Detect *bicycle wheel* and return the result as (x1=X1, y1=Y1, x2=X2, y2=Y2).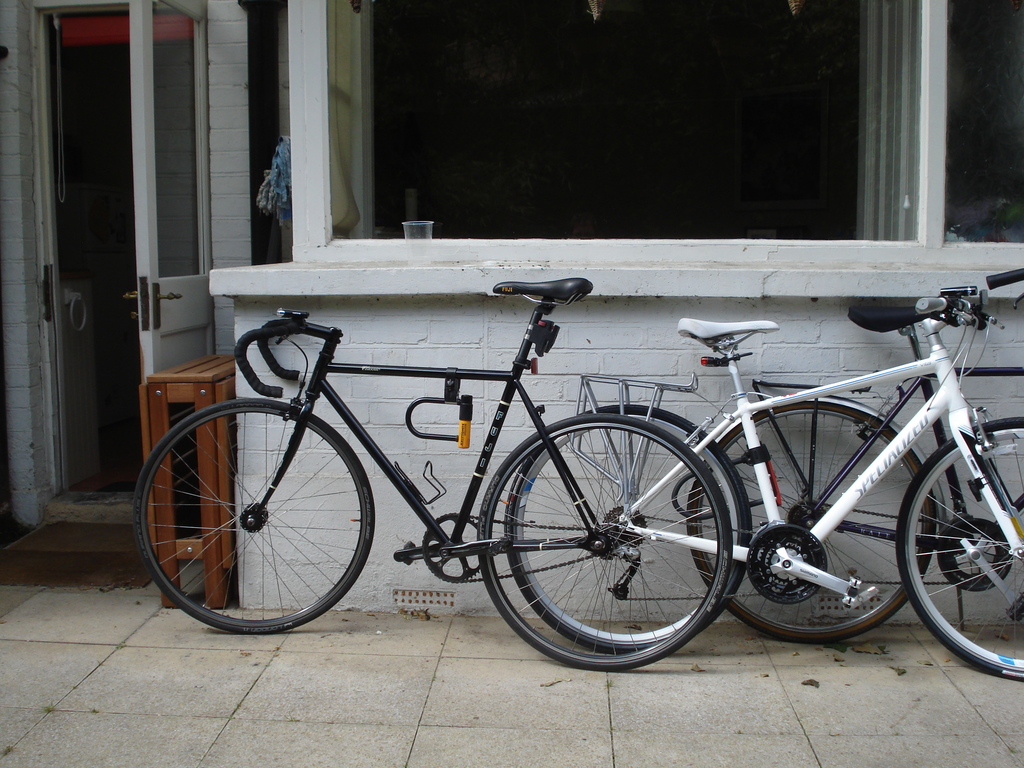
(x1=896, y1=416, x2=1023, y2=683).
